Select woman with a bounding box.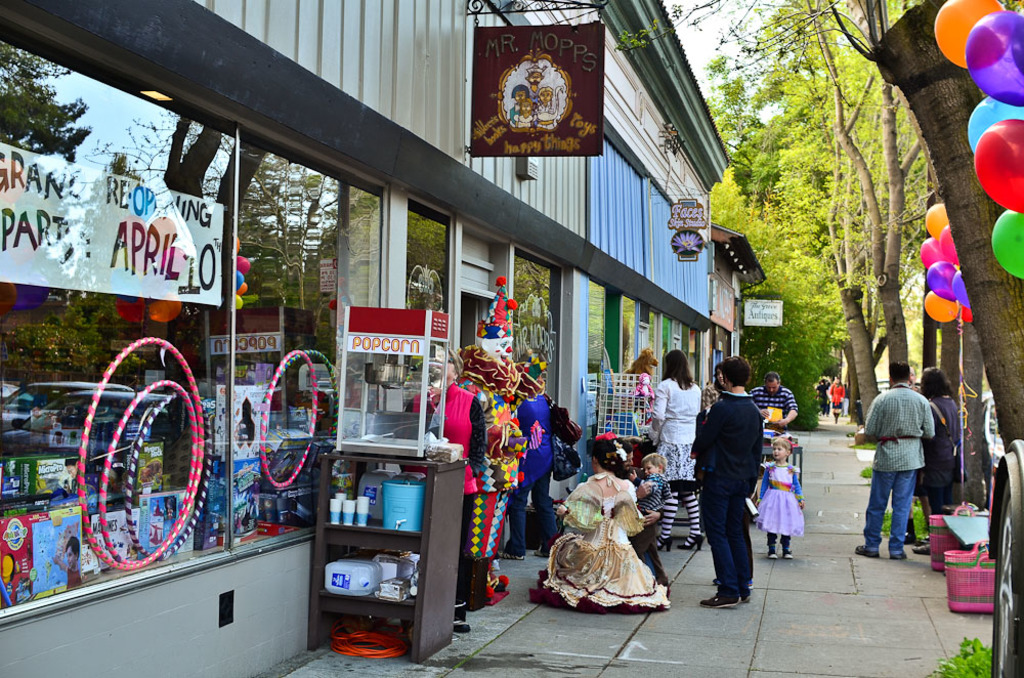
rect(409, 346, 490, 623).
